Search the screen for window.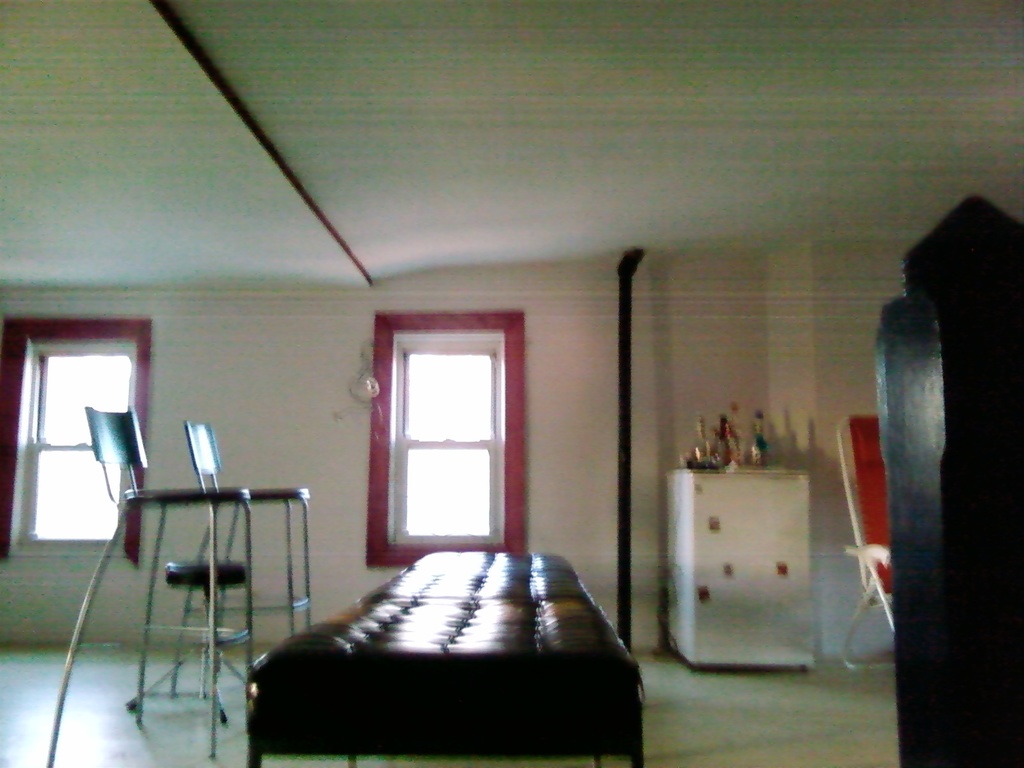
Found at pyautogui.locateOnScreen(399, 344, 505, 540).
